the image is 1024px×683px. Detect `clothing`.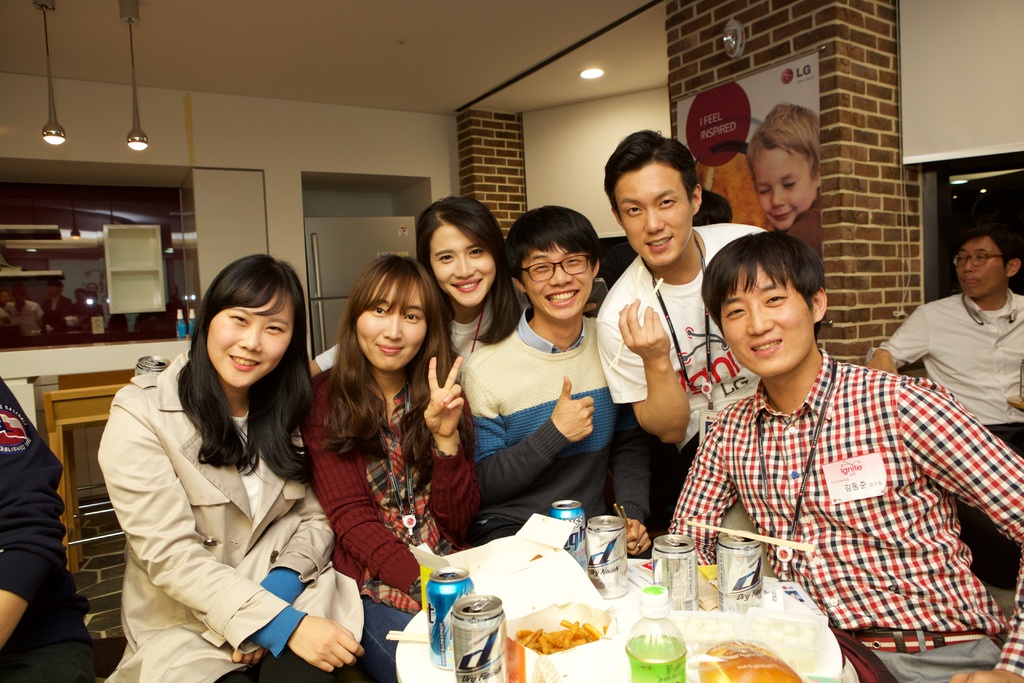
Detection: (left=596, top=223, right=769, bottom=509).
